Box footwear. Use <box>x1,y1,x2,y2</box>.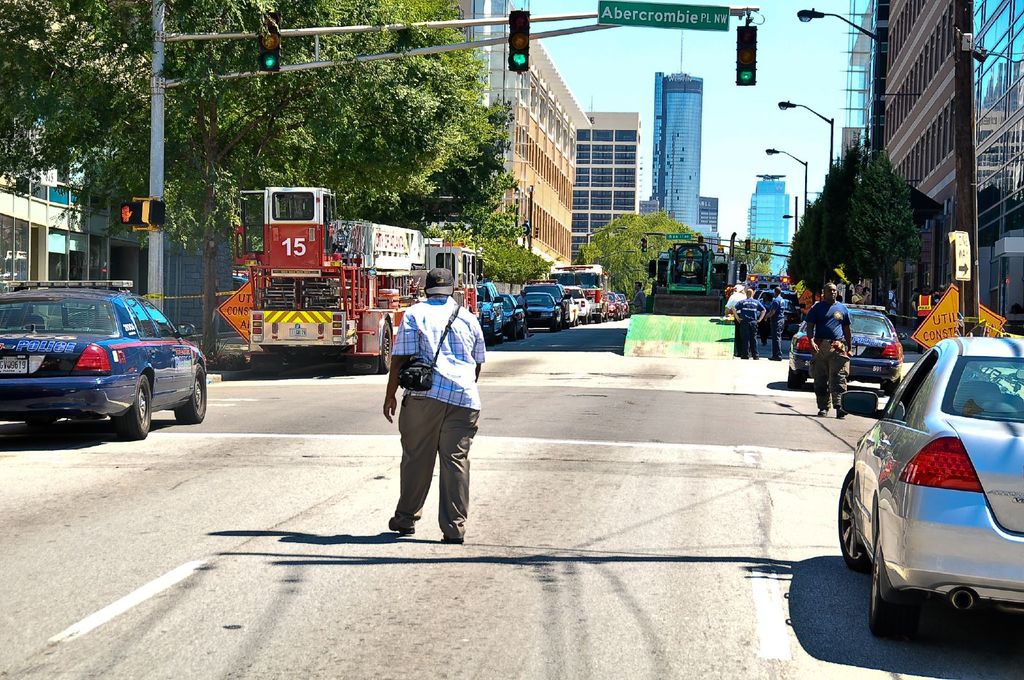
<box>817,405,824,416</box>.
